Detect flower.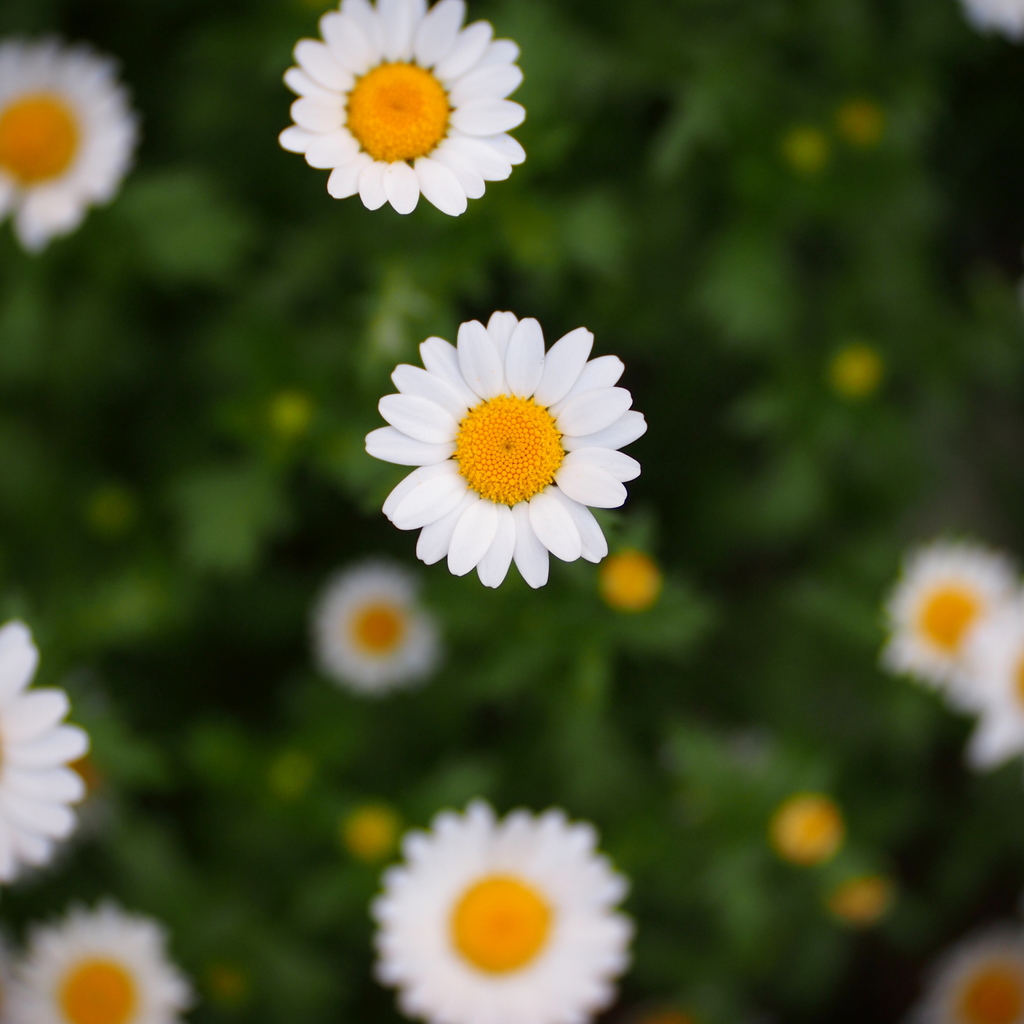
Detected at <bbox>784, 131, 824, 174</bbox>.
